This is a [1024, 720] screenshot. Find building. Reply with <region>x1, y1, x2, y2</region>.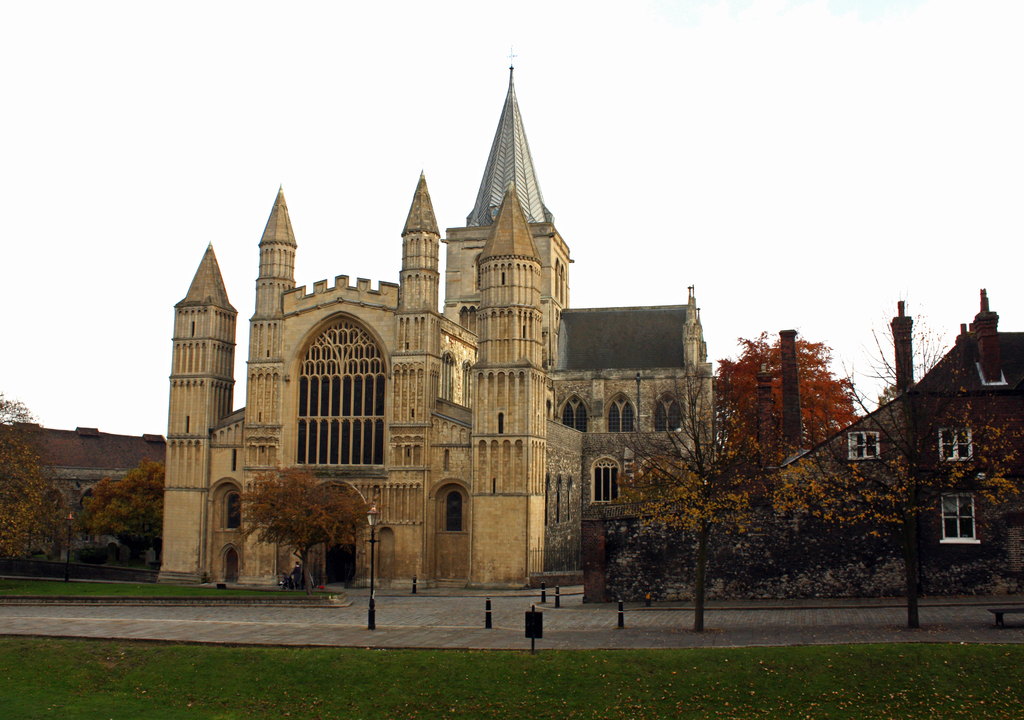
<region>0, 423, 168, 559</region>.
